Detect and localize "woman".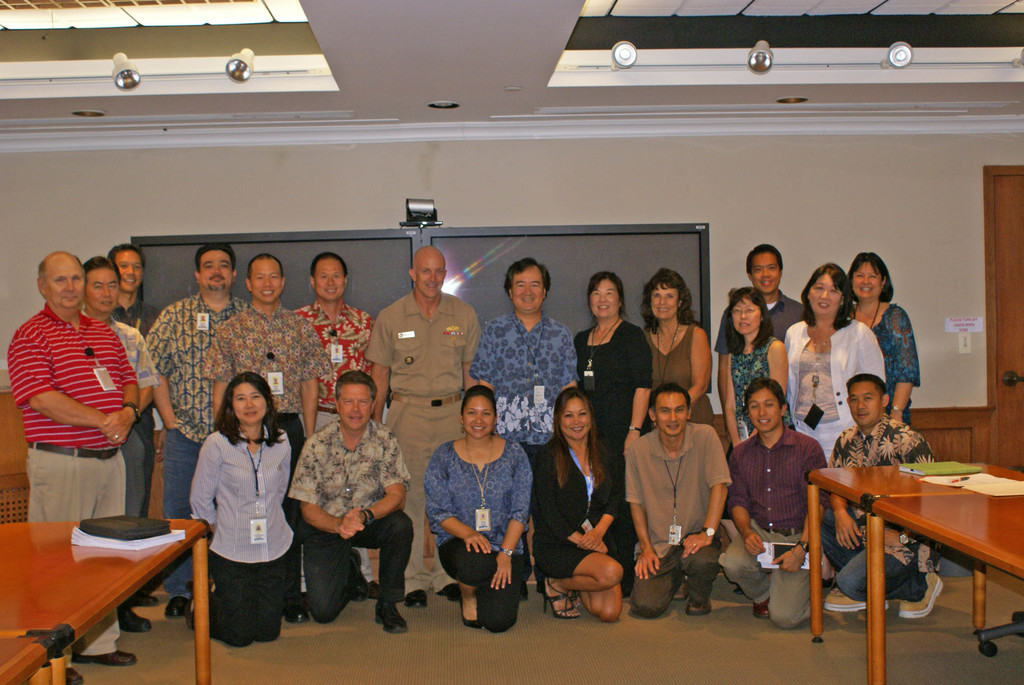
Localized at locate(575, 270, 657, 596).
